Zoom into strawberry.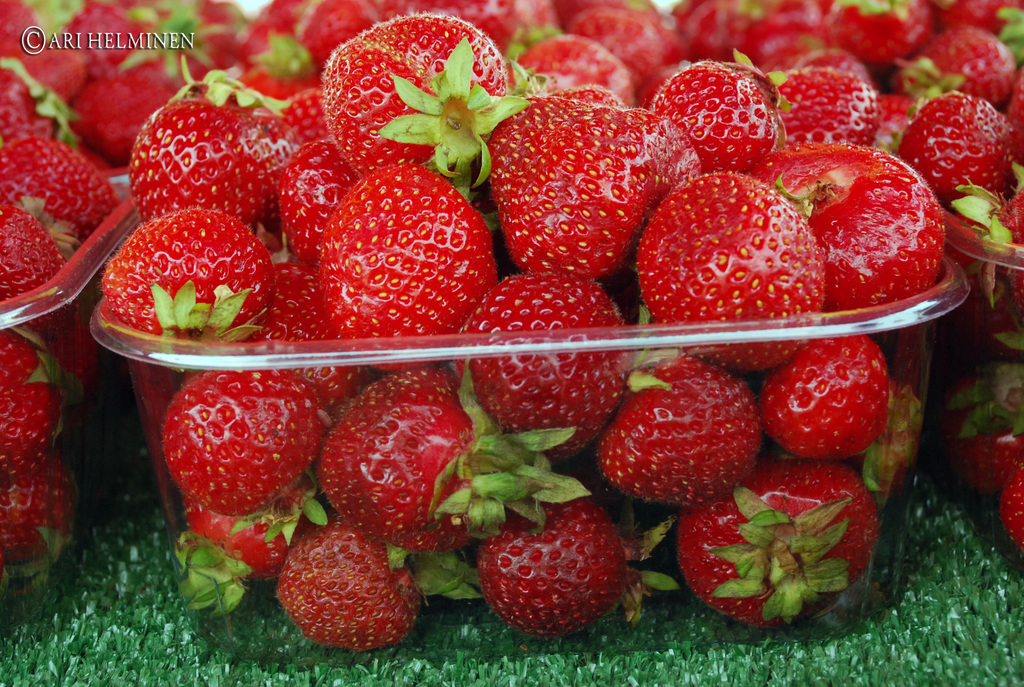
Zoom target: 187 492 329 594.
